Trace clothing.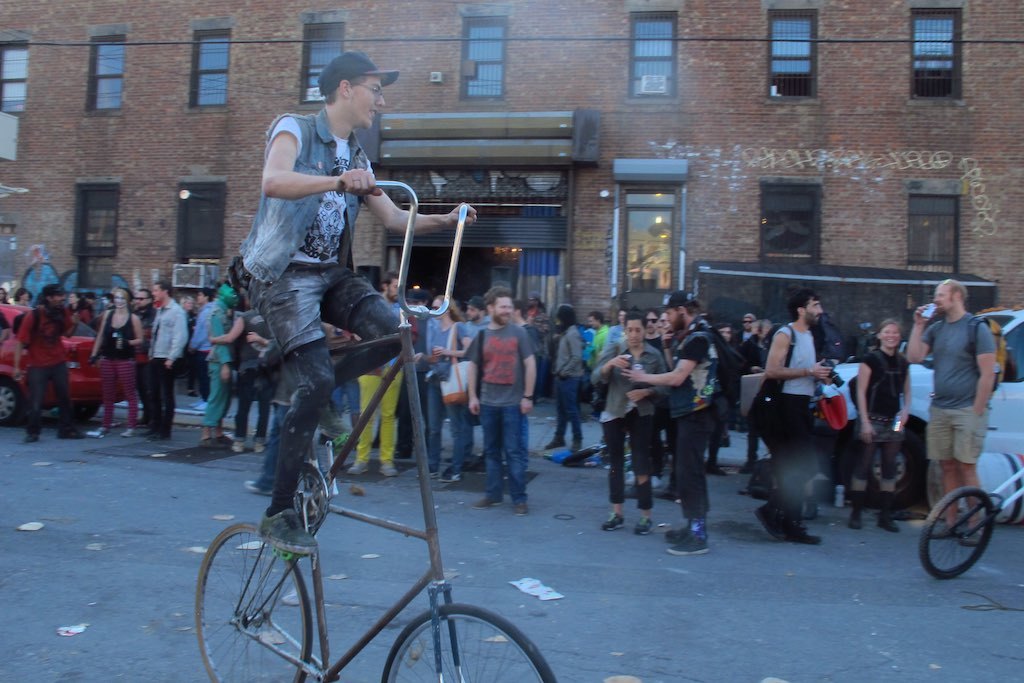
Traced to [left=470, top=316, right=477, bottom=346].
